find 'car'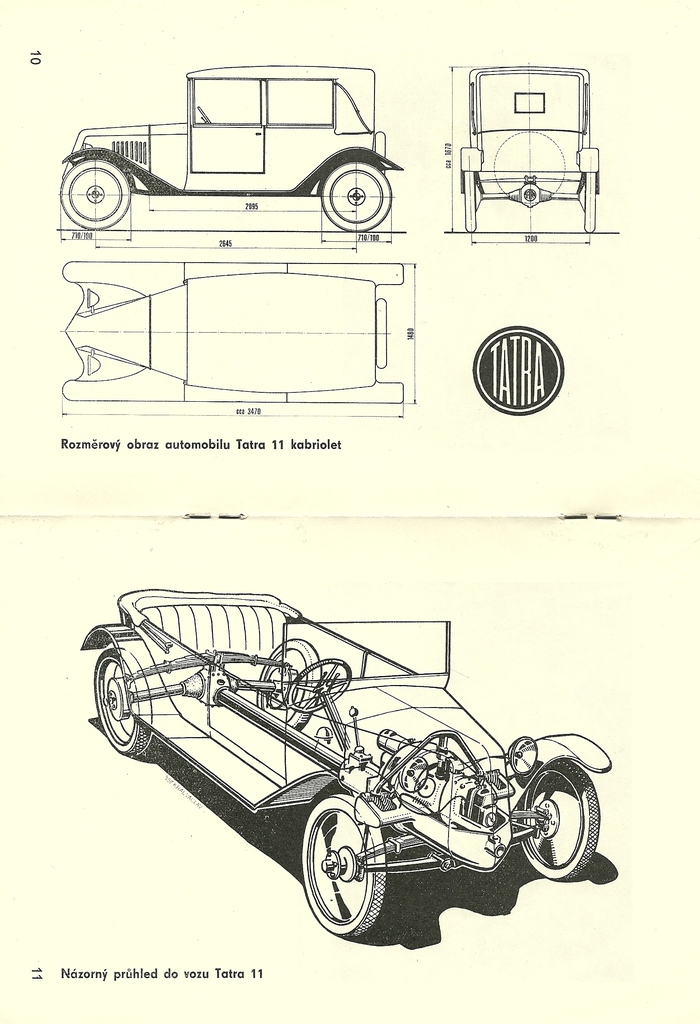
<bbox>70, 587, 614, 949</bbox>
